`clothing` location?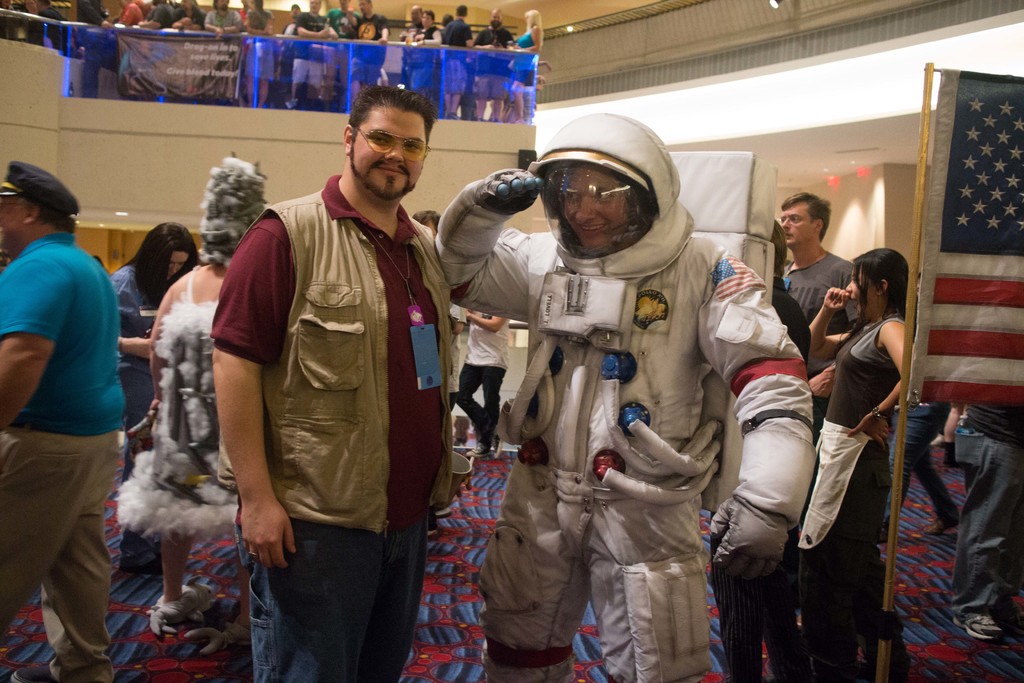
x1=456, y1=313, x2=509, y2=444
